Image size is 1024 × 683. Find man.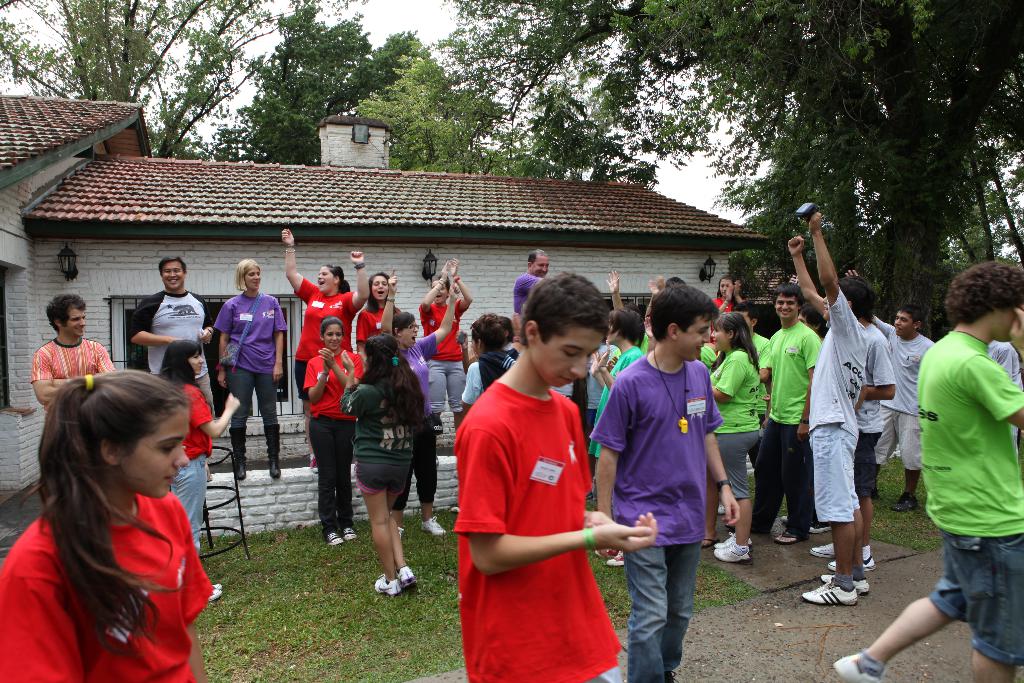
31/294/116/407.
